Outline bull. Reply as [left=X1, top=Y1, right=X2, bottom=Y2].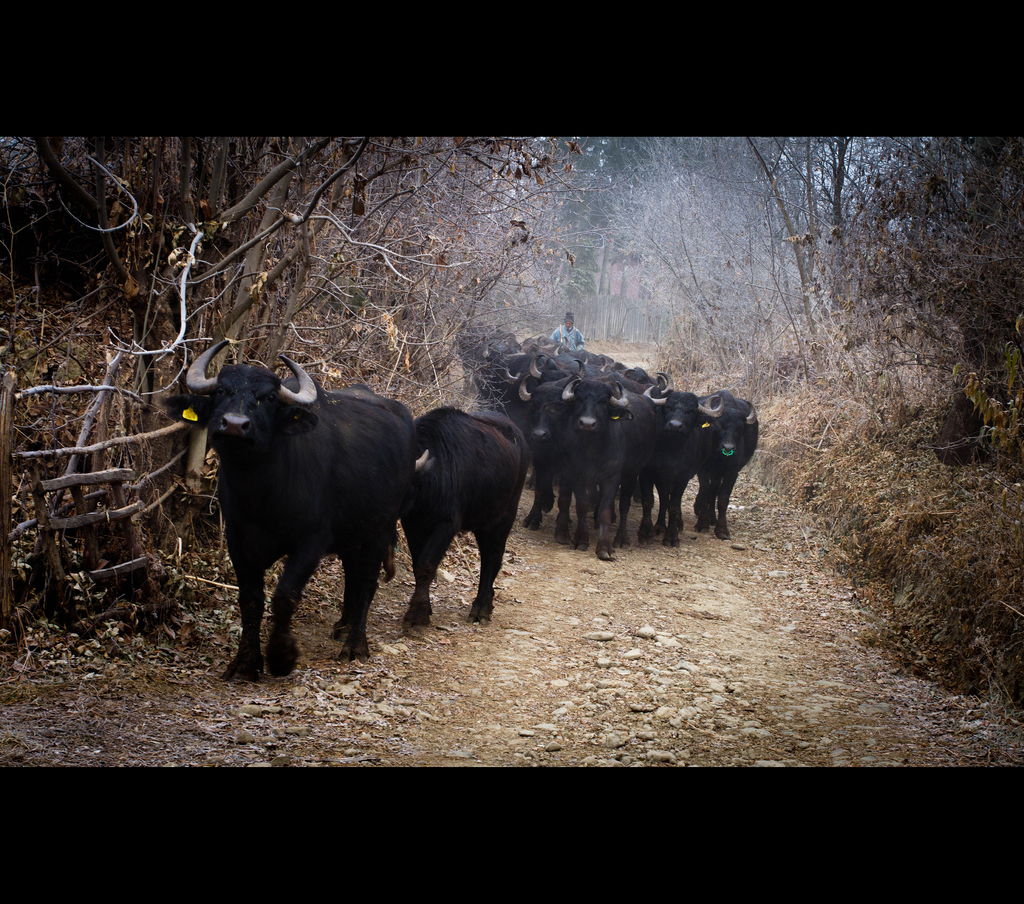
[left=172, top=350, right=412, bottom=669].
